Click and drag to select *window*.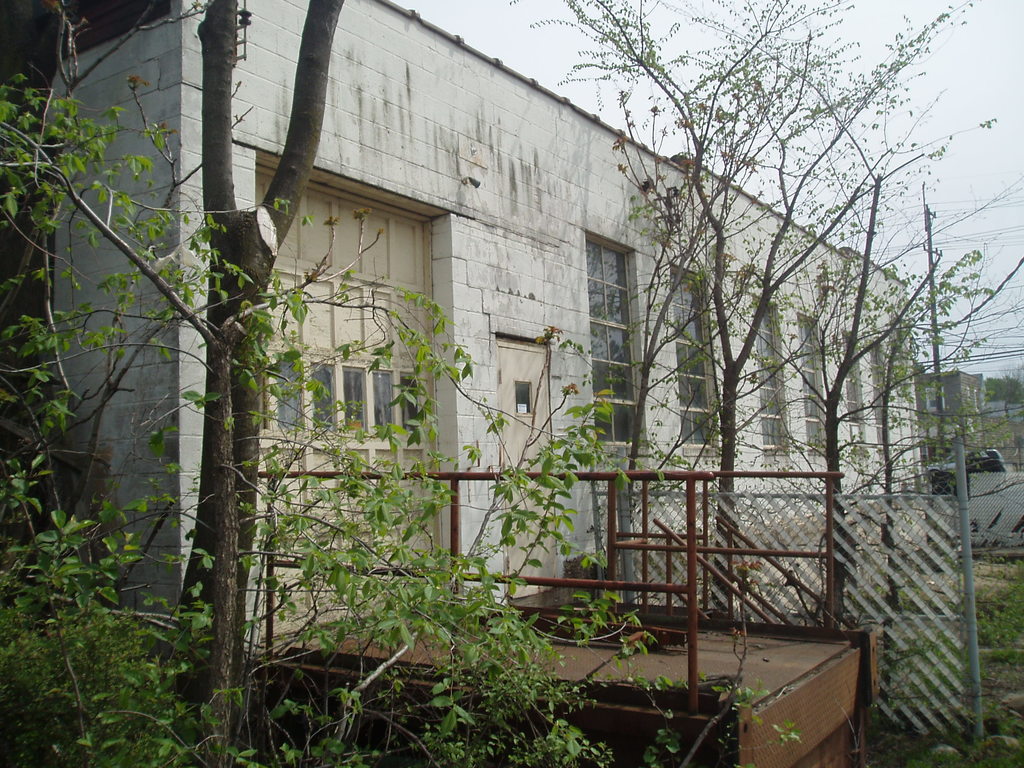
Selection: <box>583,236,644,442</box>.
